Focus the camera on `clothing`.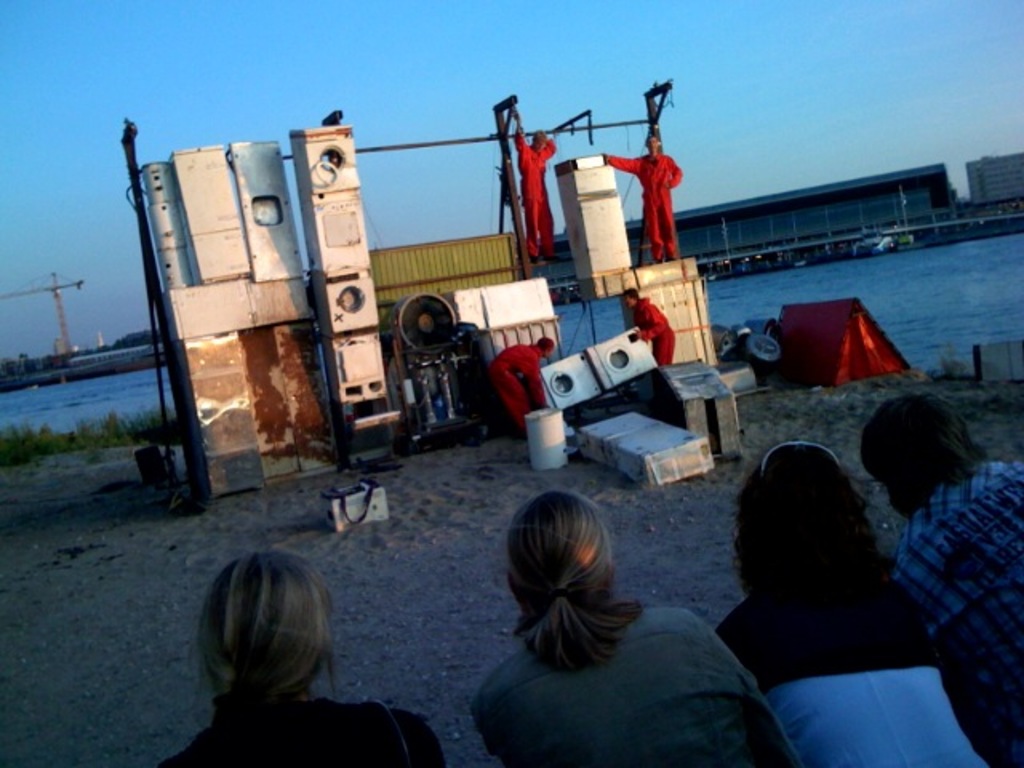
Focus region: {"left": 720, "top": 544, "right": 995, "bottom": 766}.
